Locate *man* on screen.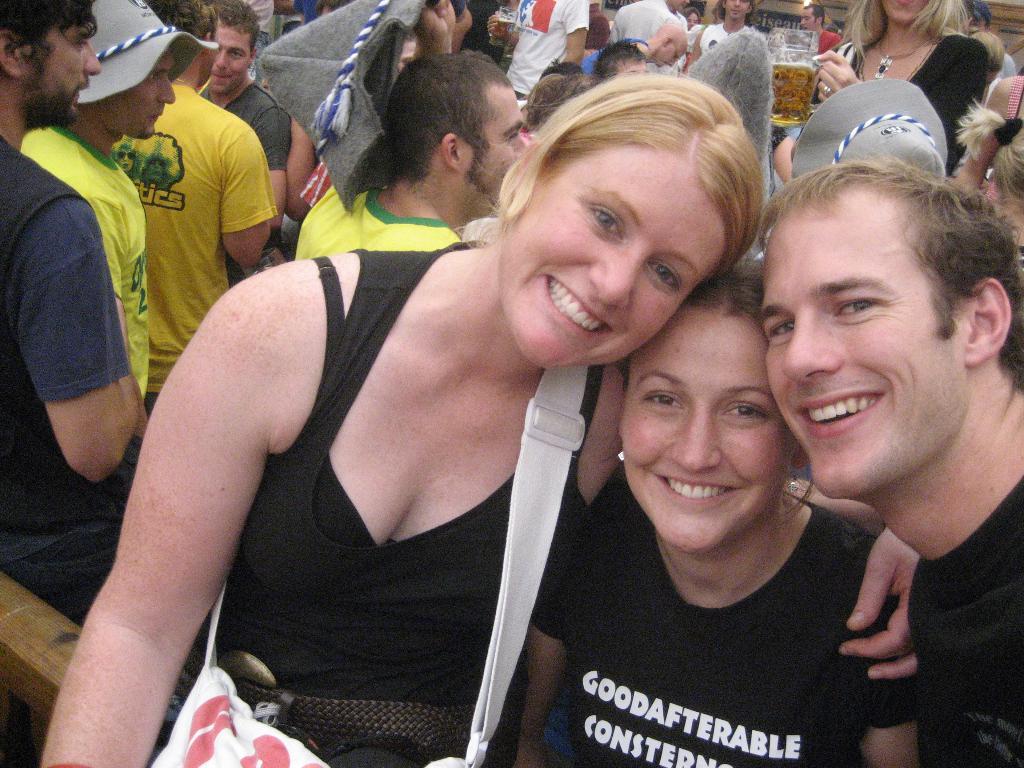
On screen at 796/3/838/54.
